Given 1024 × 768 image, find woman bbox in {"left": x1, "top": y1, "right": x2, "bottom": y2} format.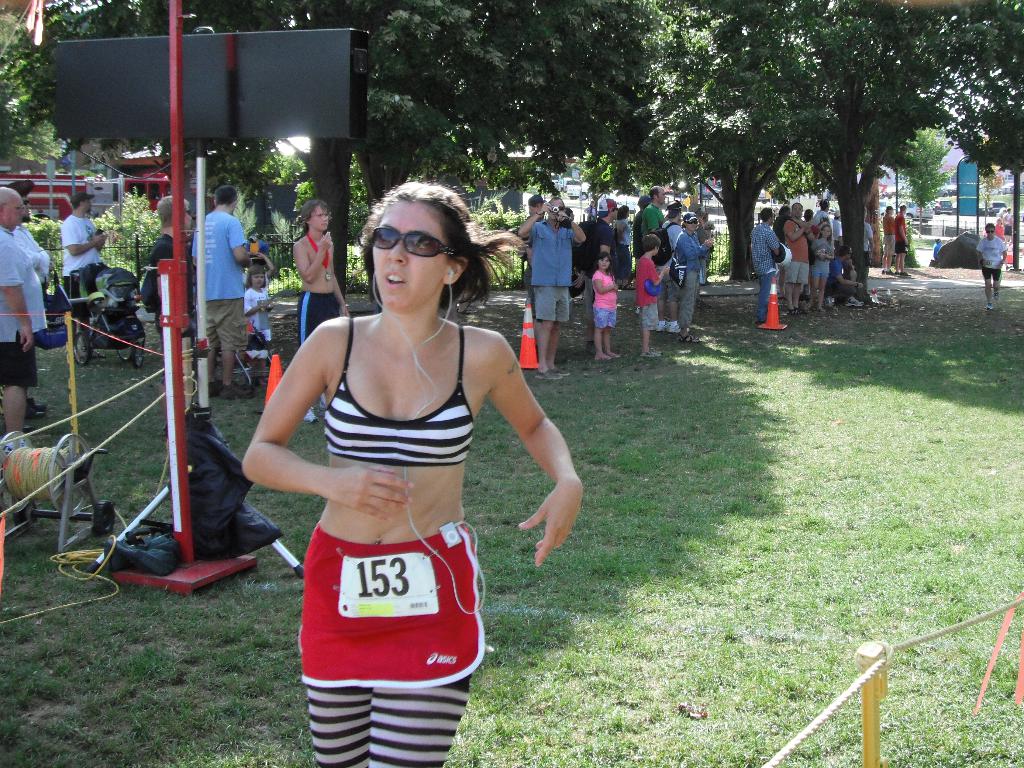
{"left": 979, "top": 224, "right": 1007, "bottom": 306}.
